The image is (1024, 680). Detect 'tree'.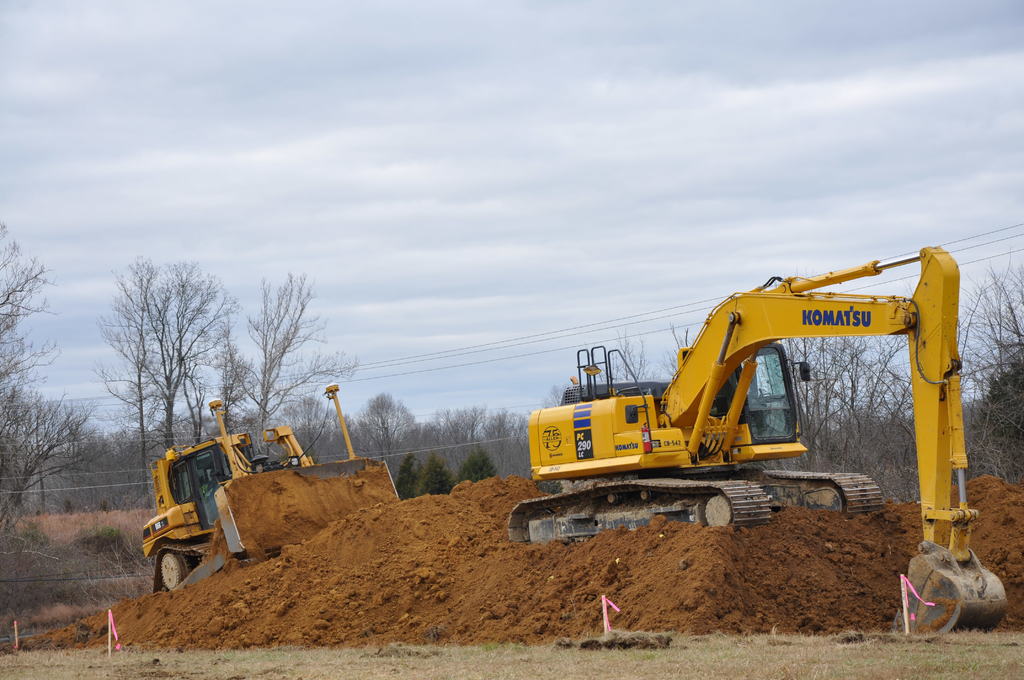
Detection: <bbox>453, 440, 500, 485</bbox>.
